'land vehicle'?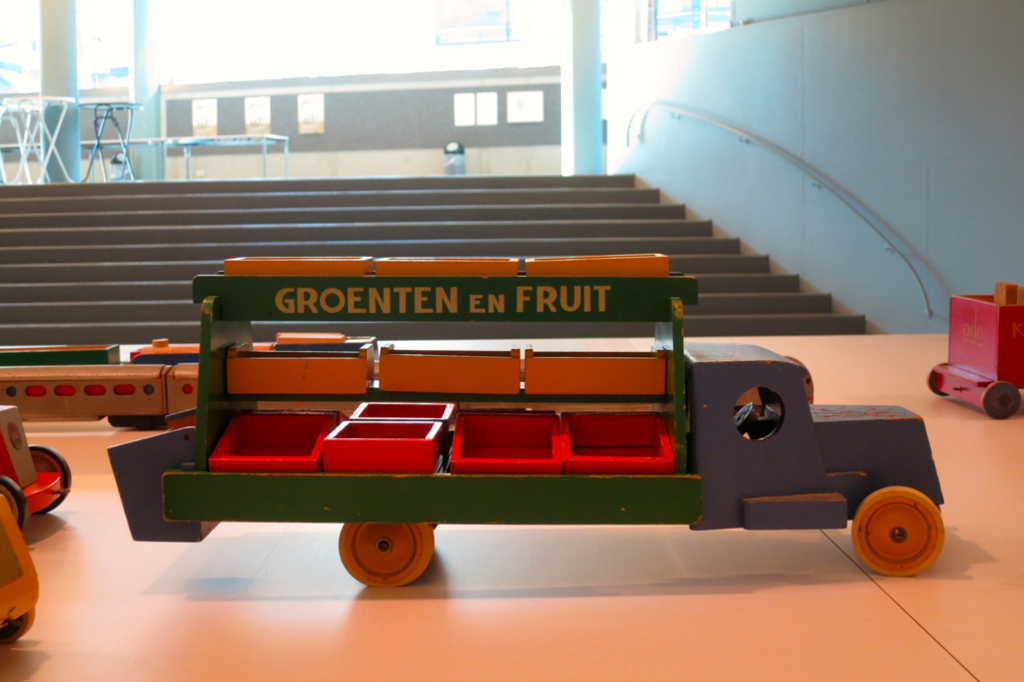
[108, 233, 945, 586]
